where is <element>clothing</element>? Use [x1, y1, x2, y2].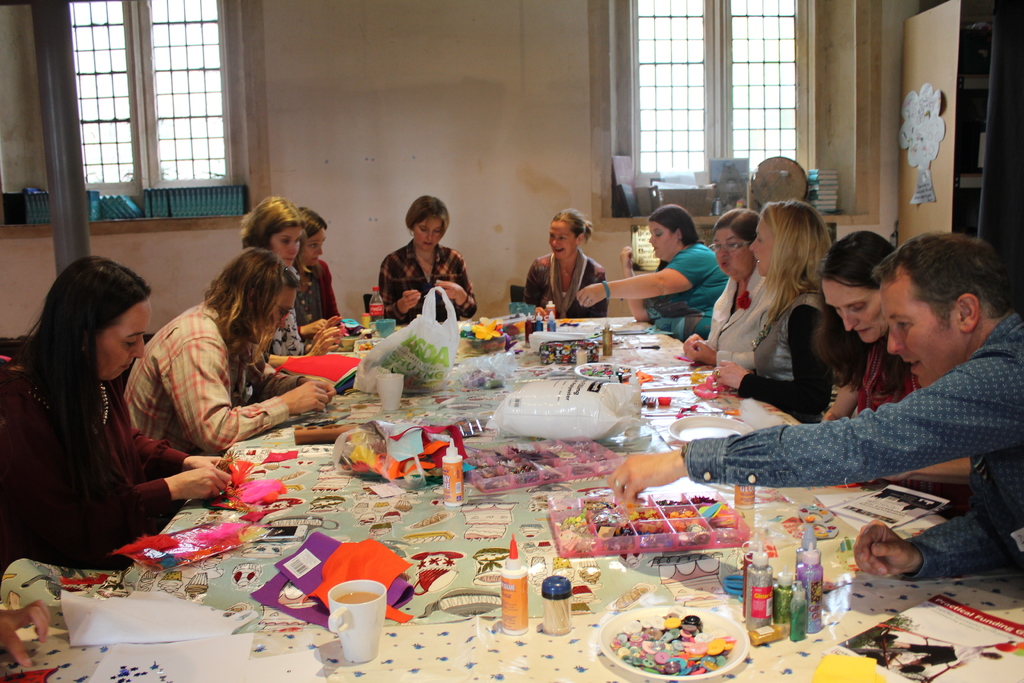
[531, 263, 602, 314].
